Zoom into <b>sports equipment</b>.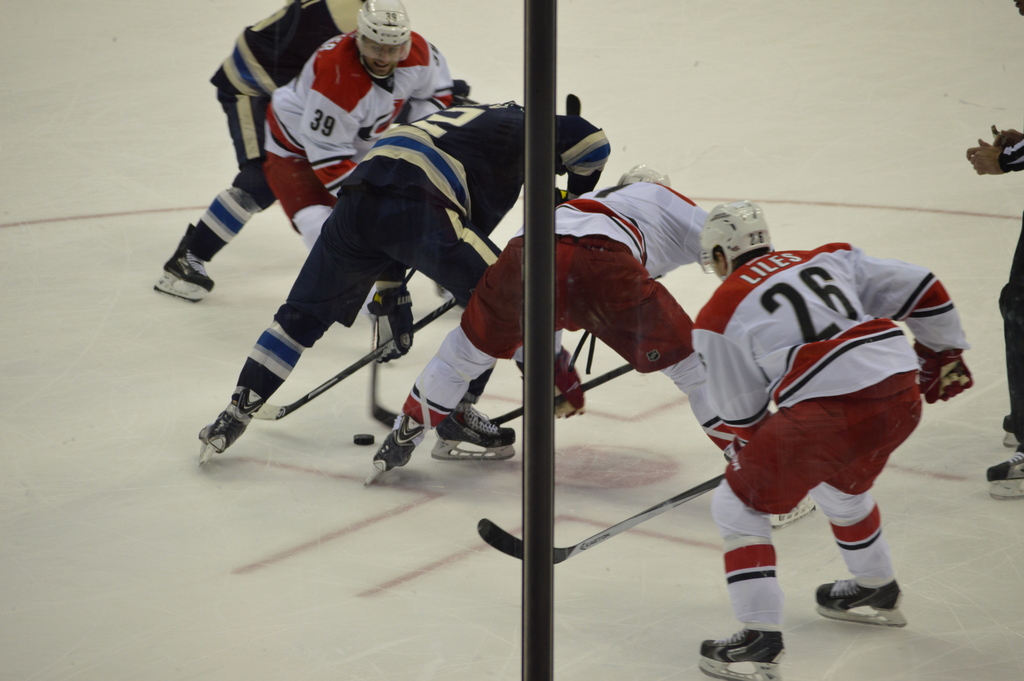
Zoom target: select_region(356, 2, 412, 79).
